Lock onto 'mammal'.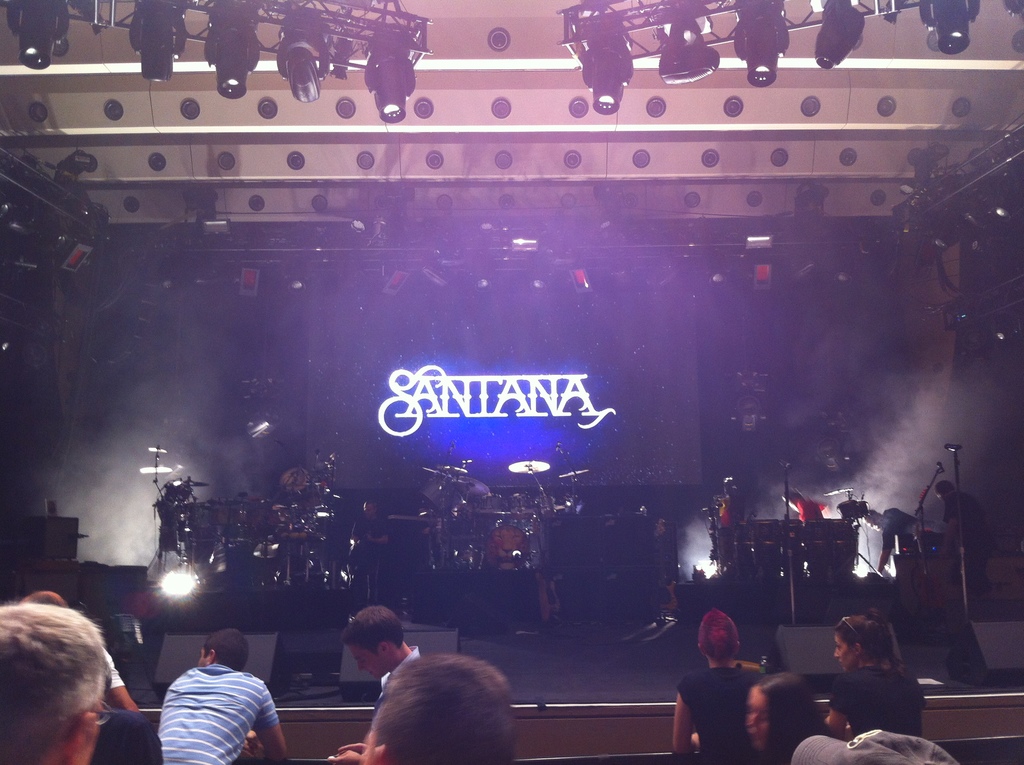
Locked: {"x1": 341, "y1": 647, "x2": 539, "y2": 764}.
